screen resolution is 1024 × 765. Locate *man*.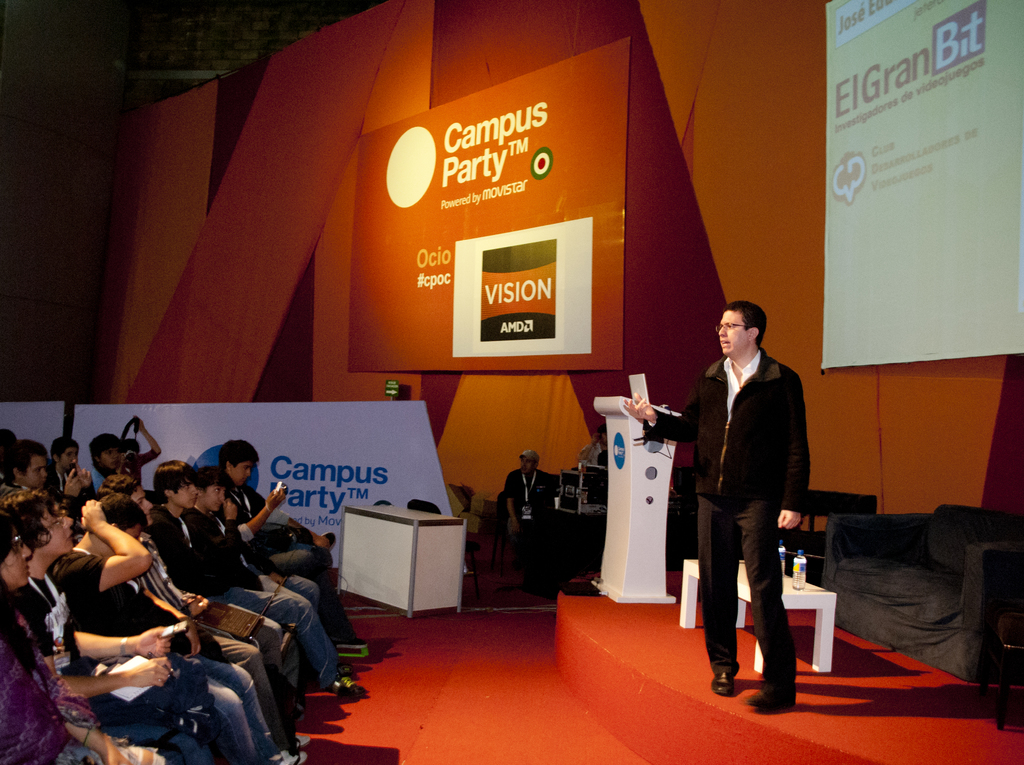
<bbox>674, 289, 820, 704</bbox>.
